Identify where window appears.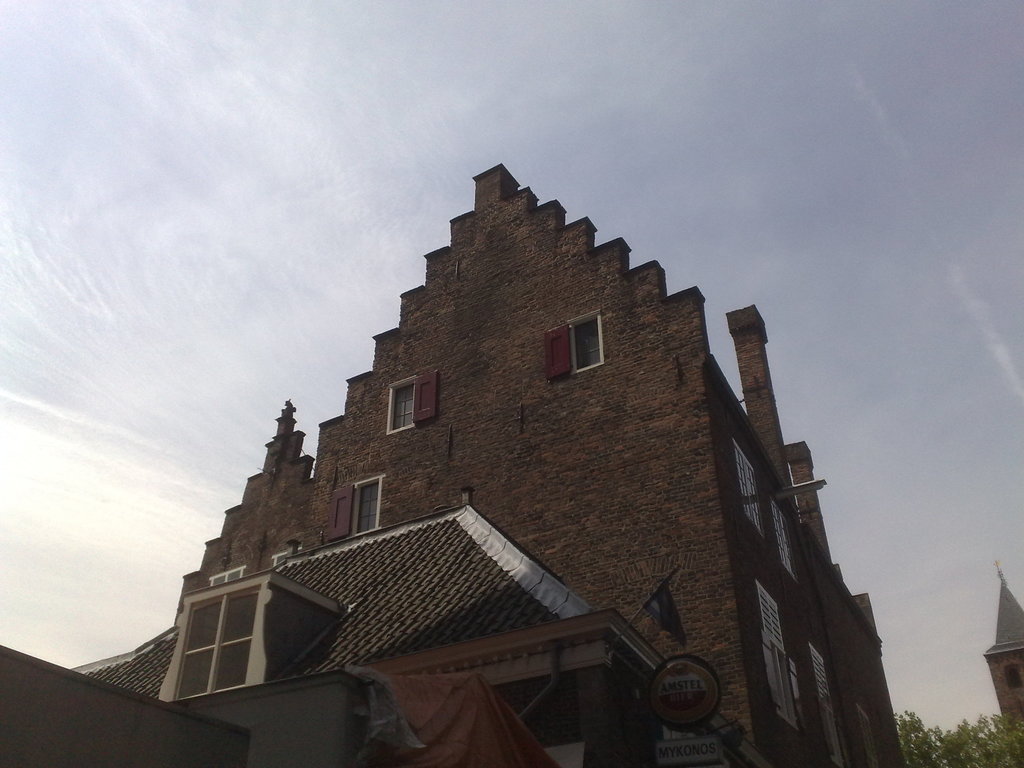
Appears at [x1=543, y1=309, x2=607, y2=381].
